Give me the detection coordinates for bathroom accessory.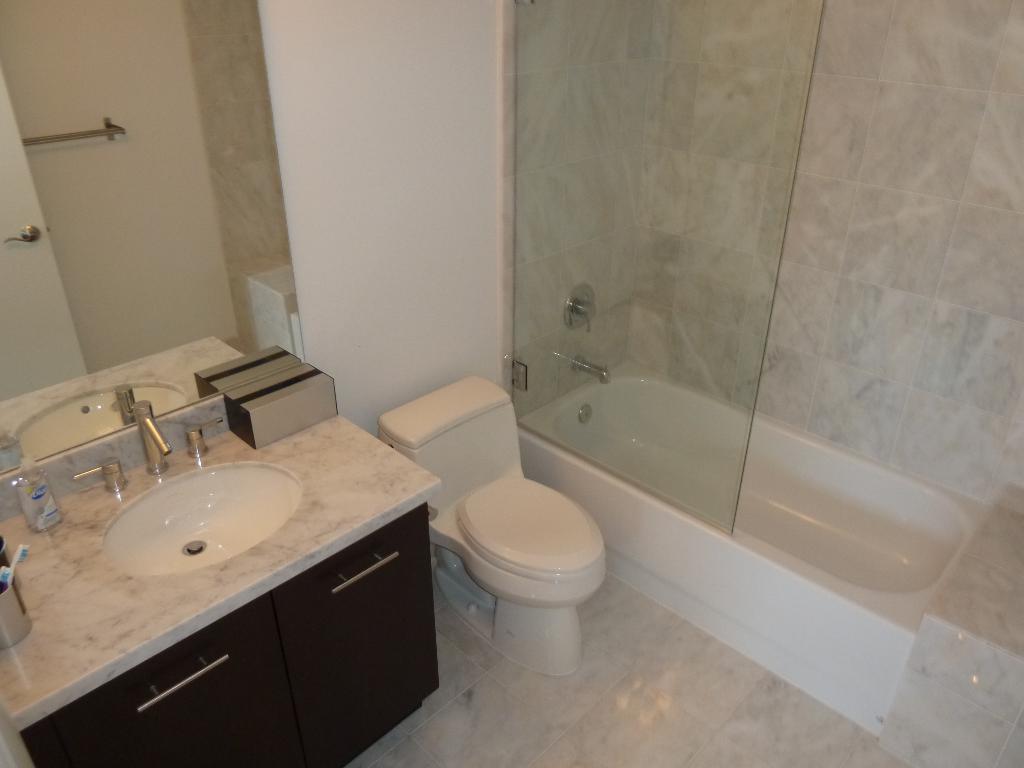
(x1=560, y1=284, x2=596, y2=332).
